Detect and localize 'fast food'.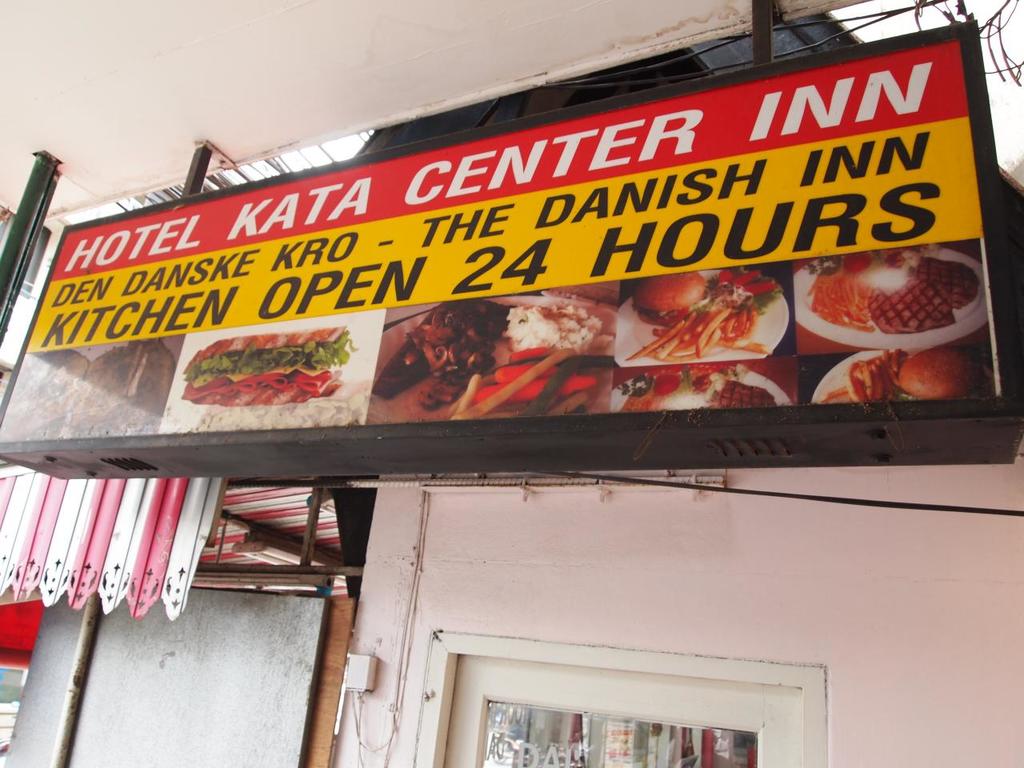
Localized at [812,348,982,402].
